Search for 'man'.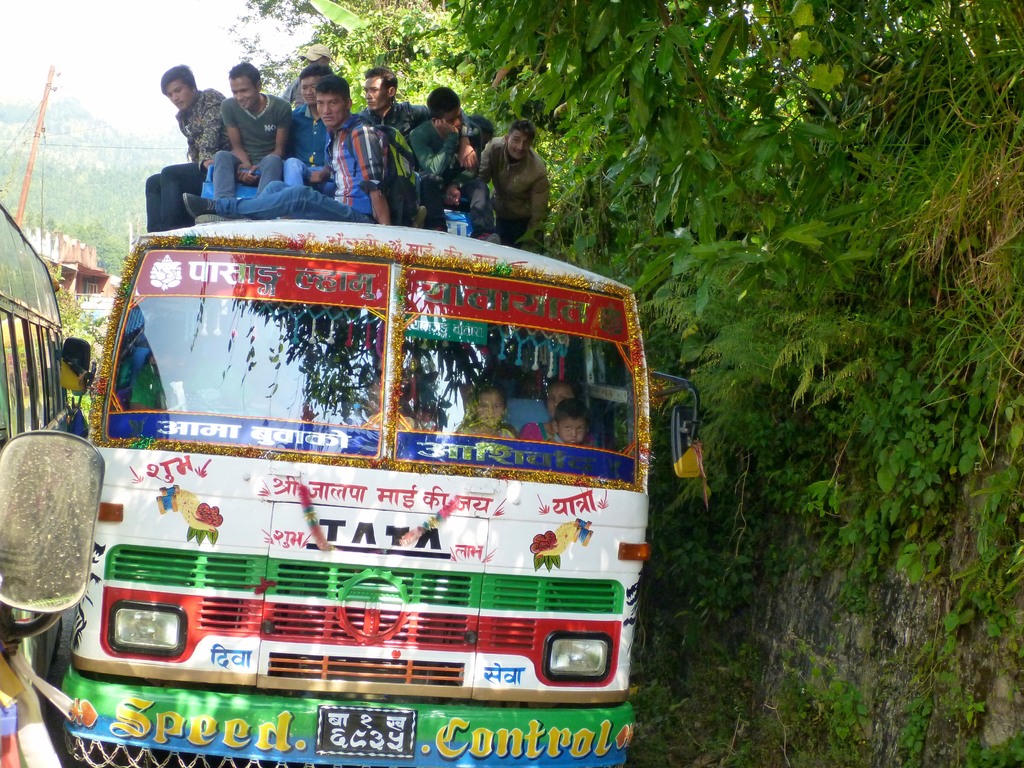
Found at 180/70/396/225.
